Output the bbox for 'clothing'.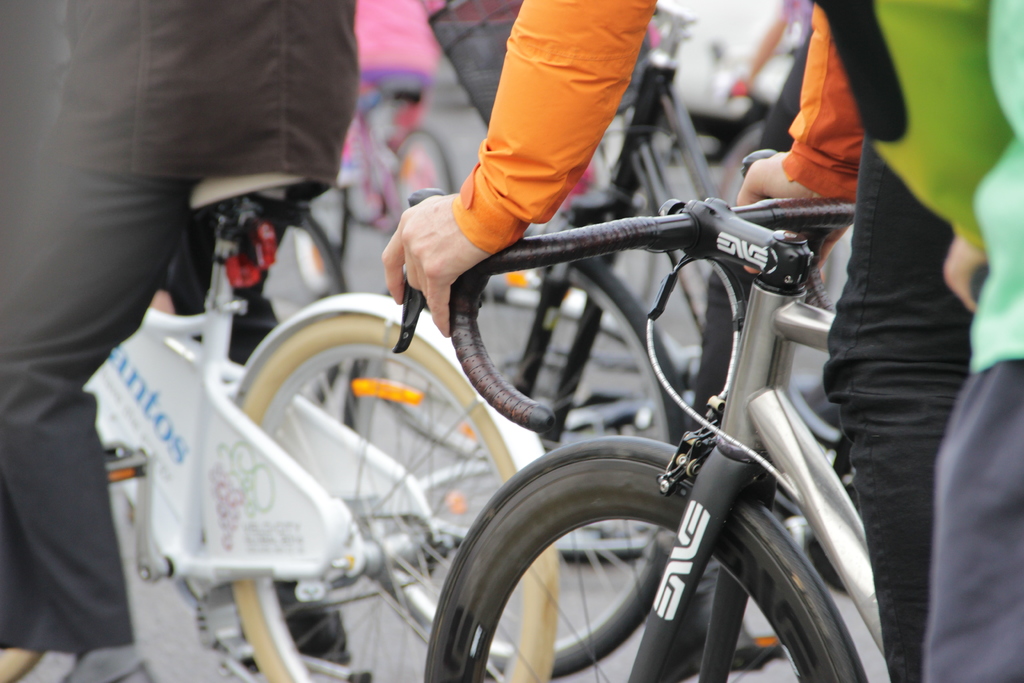
box(0, 0, 363, 650).
